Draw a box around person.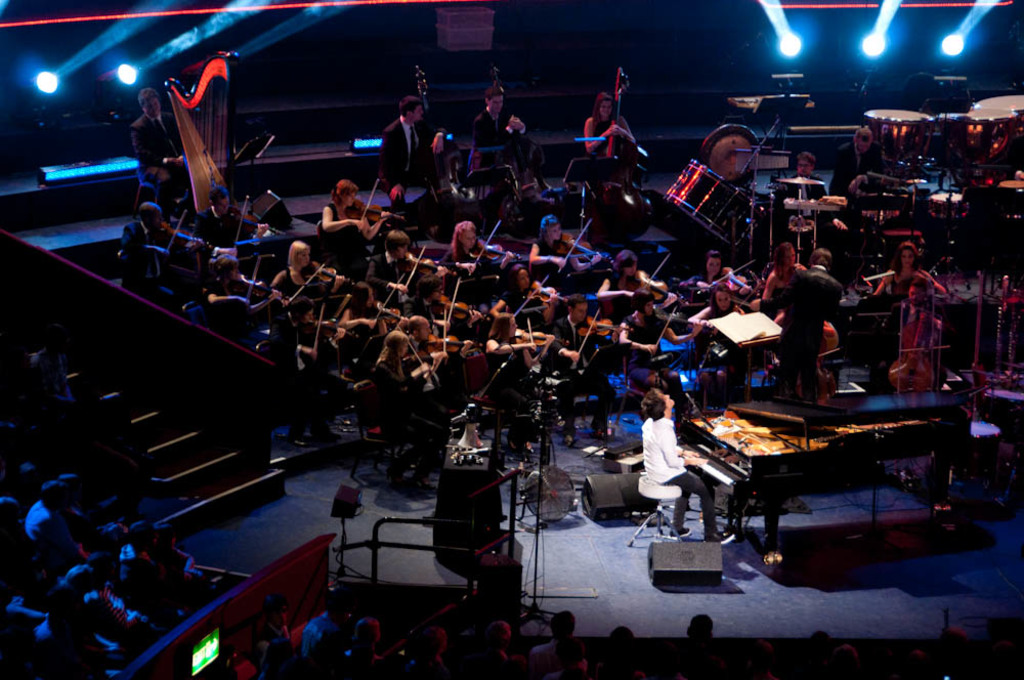
825/123/886/255.
